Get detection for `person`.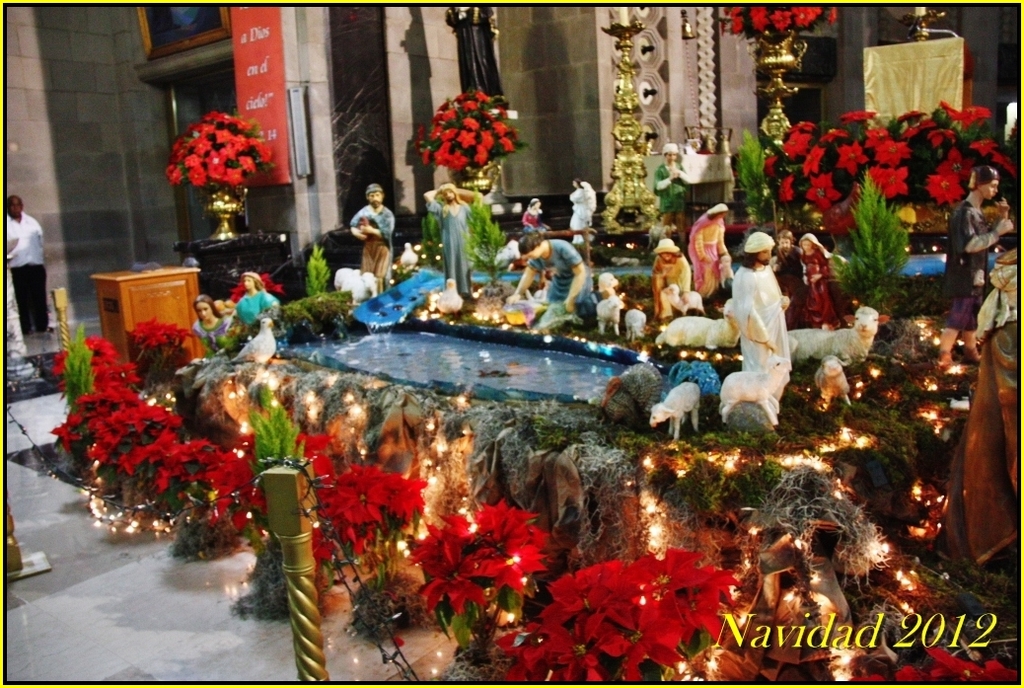
Detection: [left=688, top=197, right=733, bottom=314].
